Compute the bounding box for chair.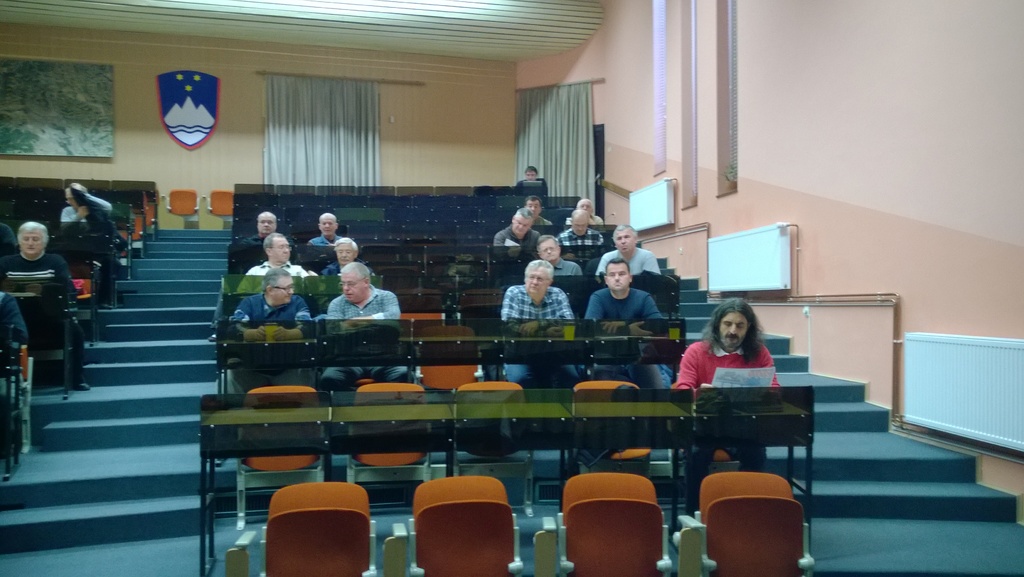
bbox=[223, 479, 380, 576].
